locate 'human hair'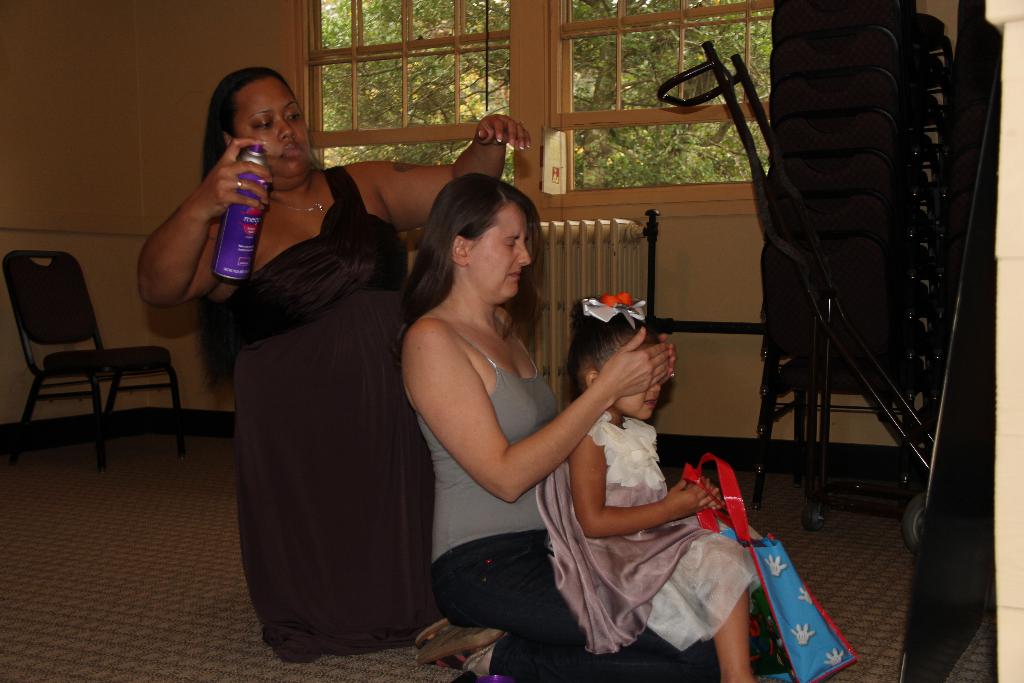
pyautogui.locateOnScreen(405, 186, 543, 310)
